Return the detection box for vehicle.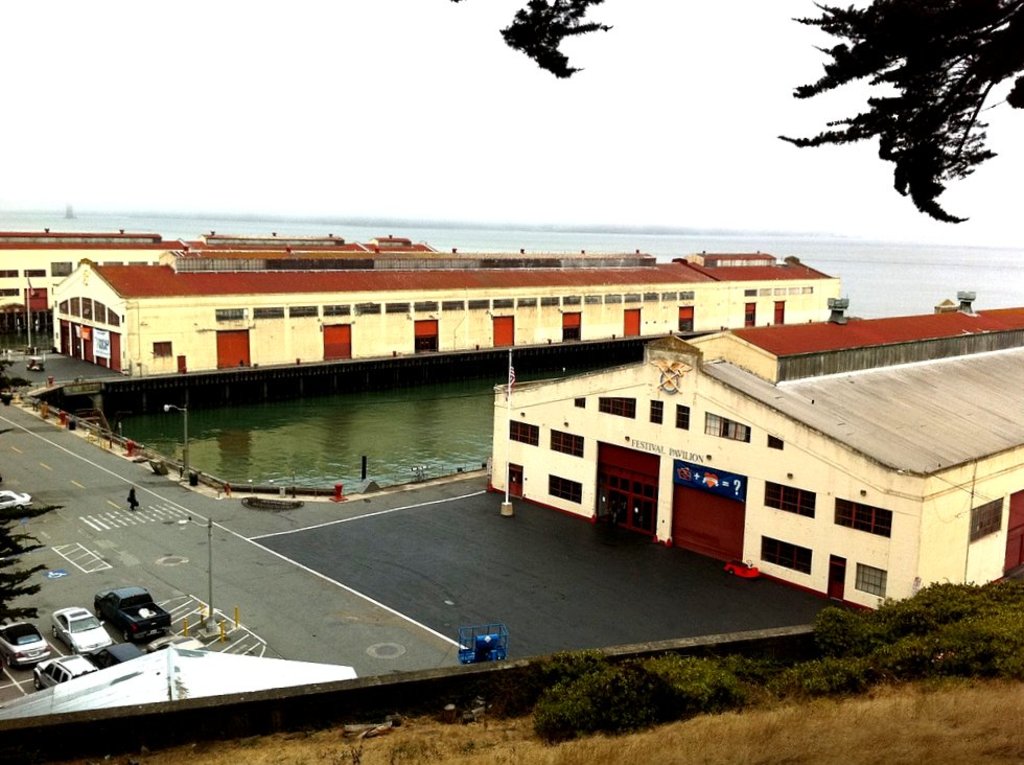
l=92, t=586, r=171, b=642.
